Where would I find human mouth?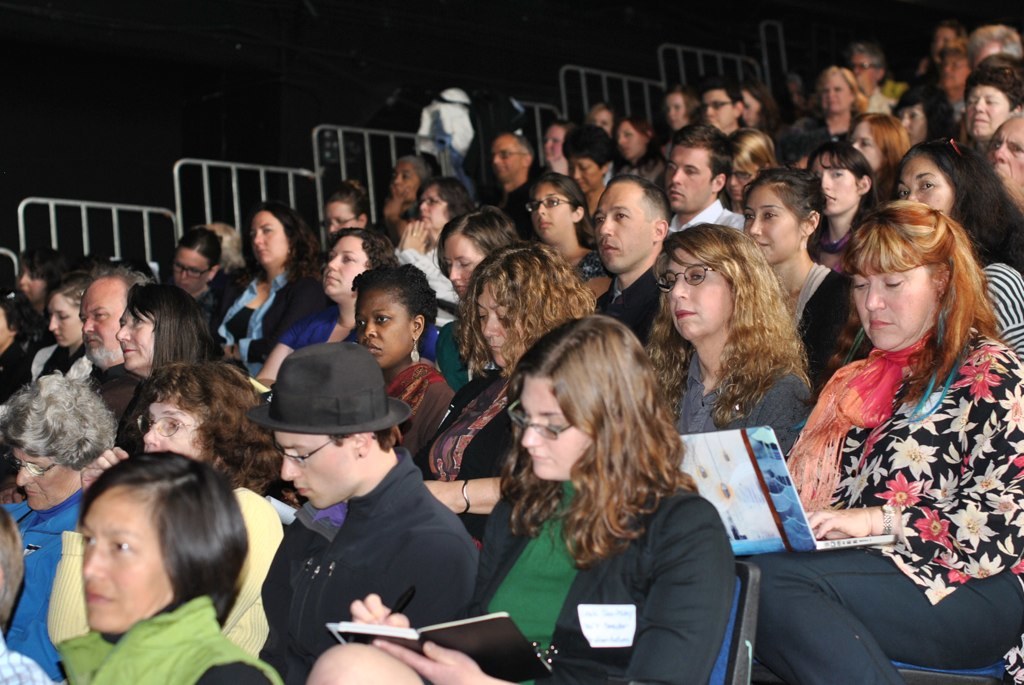
At rect(83, 589, 113, 604).
